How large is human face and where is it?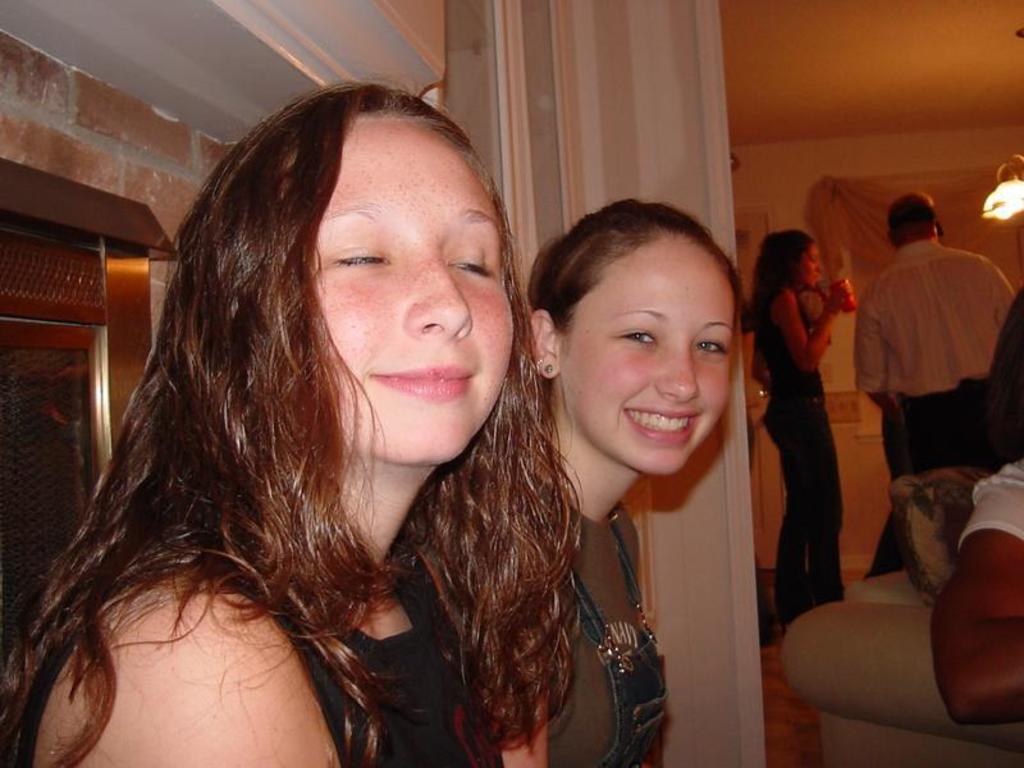
Bounding box: <bbox>311, 124, 512, 470</bbox>.
